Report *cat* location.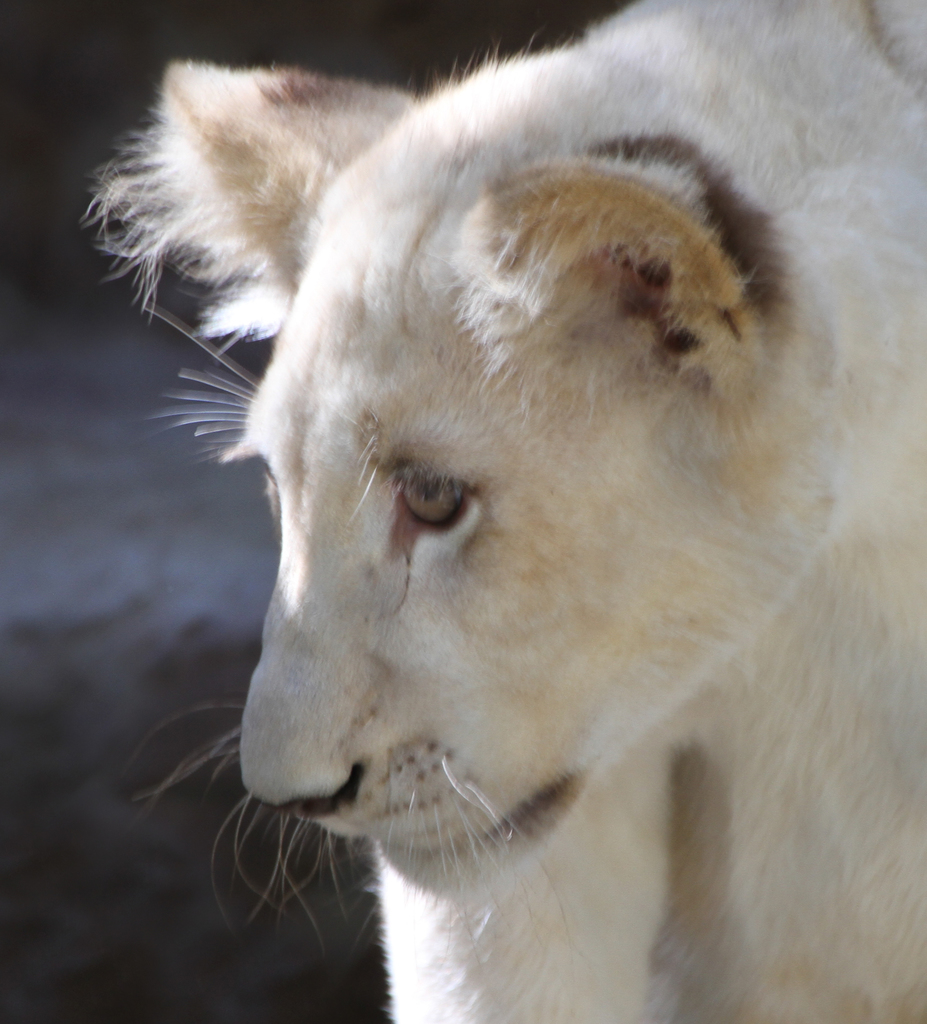
Report: [78, 0, 926, 1023].
